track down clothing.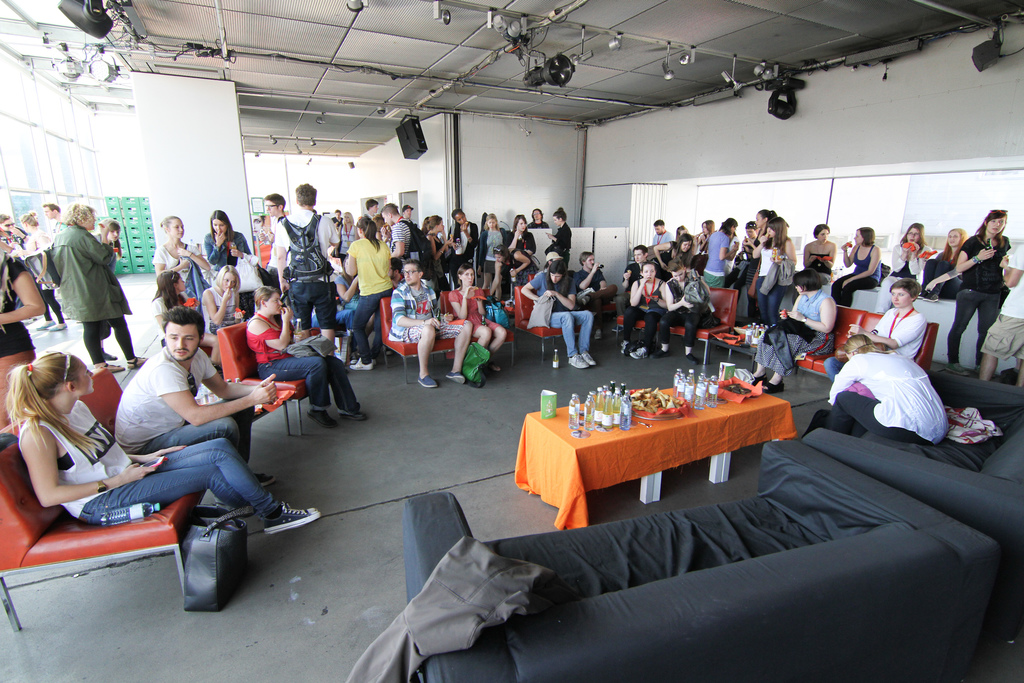
Tracked to 942, 235, 1011, 362.
